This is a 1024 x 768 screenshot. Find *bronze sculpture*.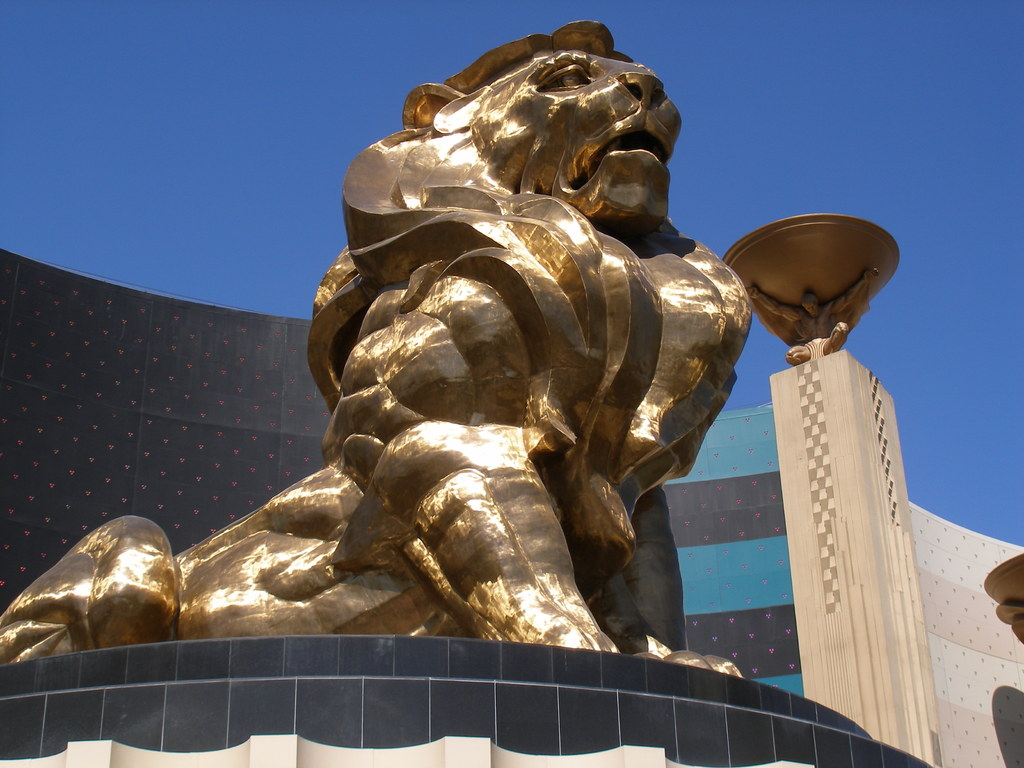
Bounding box: (left=0, top=17, right=755, bottom=653).
